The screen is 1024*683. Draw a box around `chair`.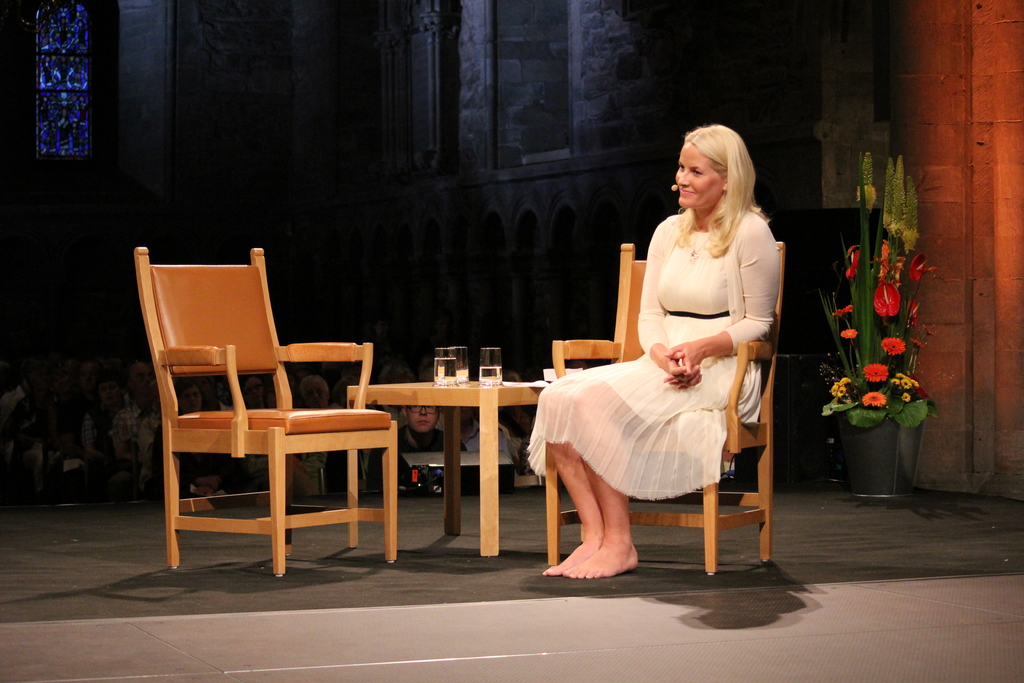
select_region(535, 241, 770, 577).
